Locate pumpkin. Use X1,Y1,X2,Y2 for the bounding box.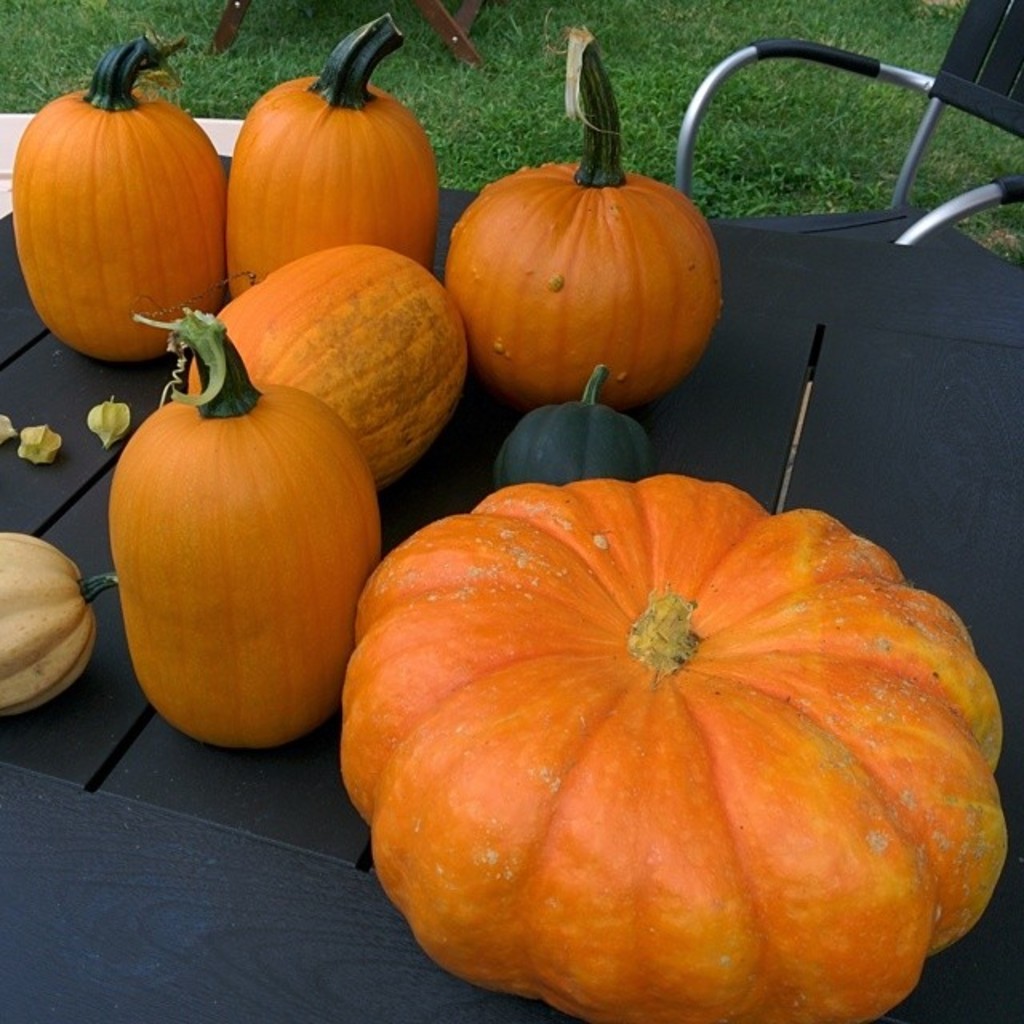
445,21,722,405.
